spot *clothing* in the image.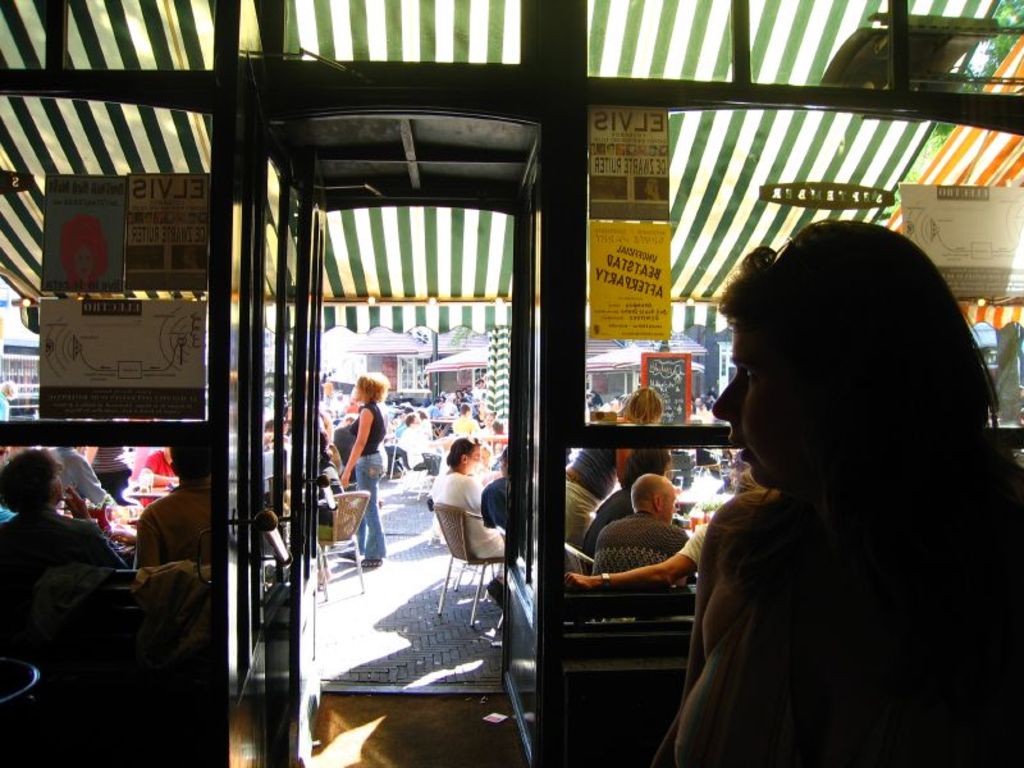
*clothing* found at 0 500 125 570.
